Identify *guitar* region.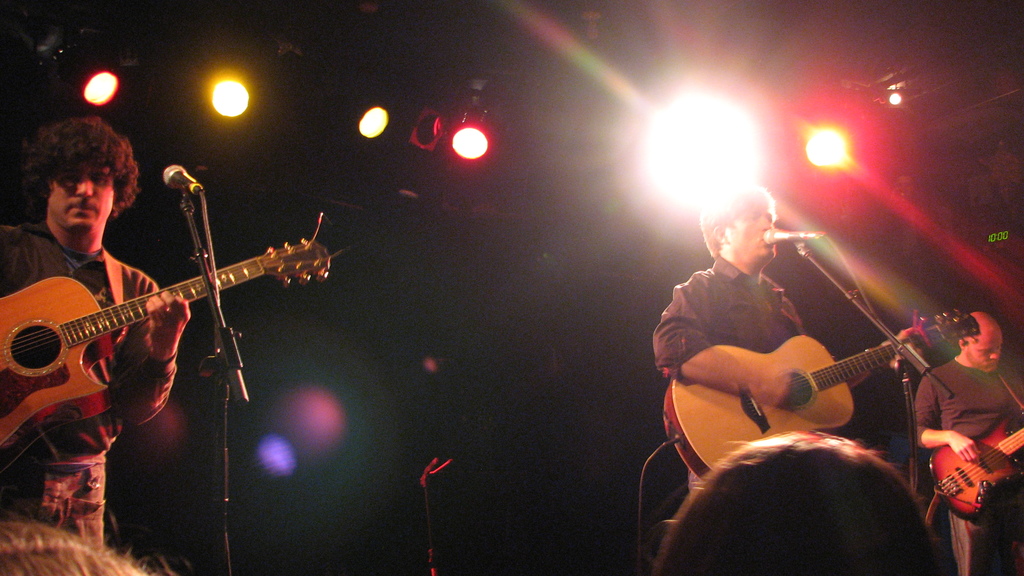
Region: [930,420,1023,522].
